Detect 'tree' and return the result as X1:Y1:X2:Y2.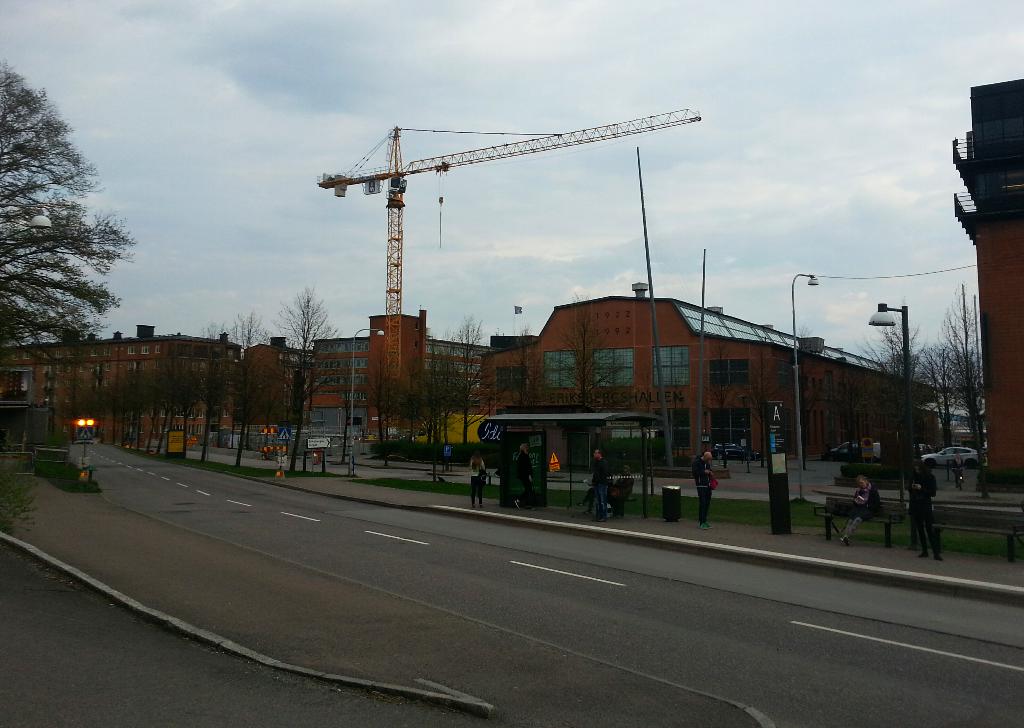
12:65:127:375.
